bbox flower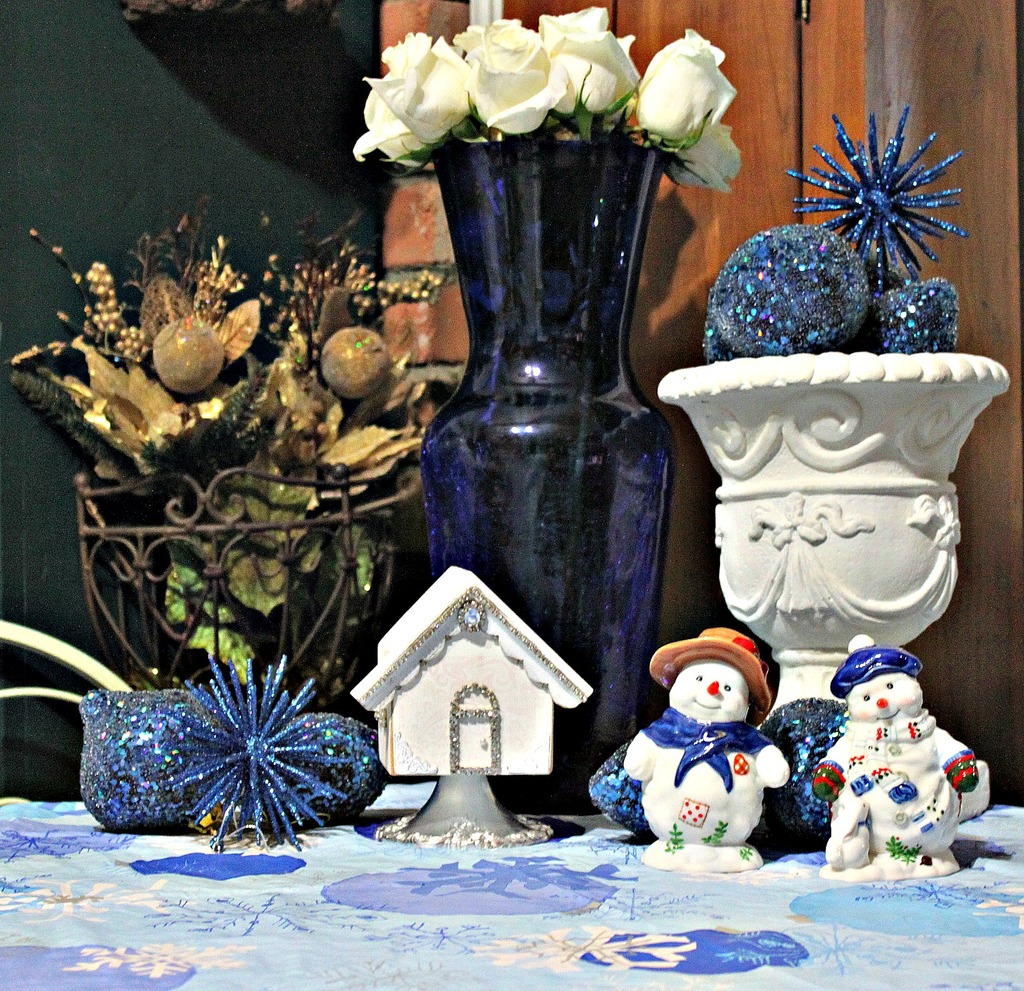
<region>449, 8, 567, 132</region>
